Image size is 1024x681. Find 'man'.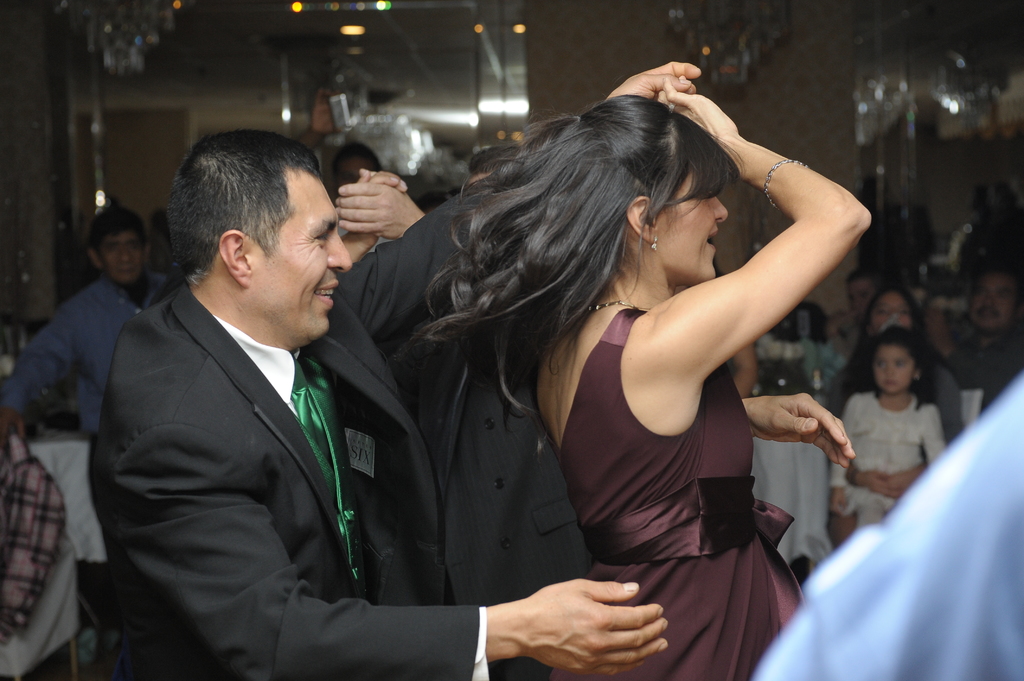
(x1=20, y1=189, x2=163, y2=434).
